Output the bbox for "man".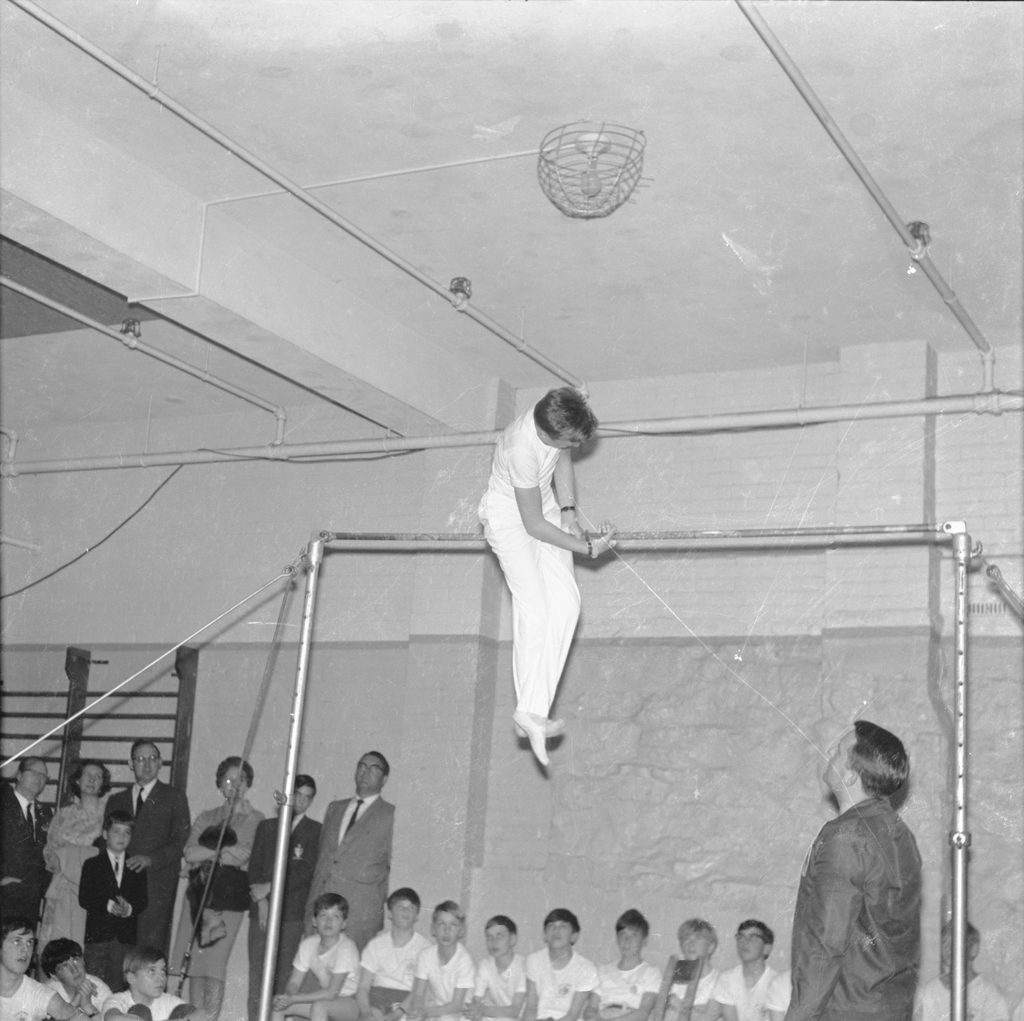
<region>0, 759, 49, 934</region>.
